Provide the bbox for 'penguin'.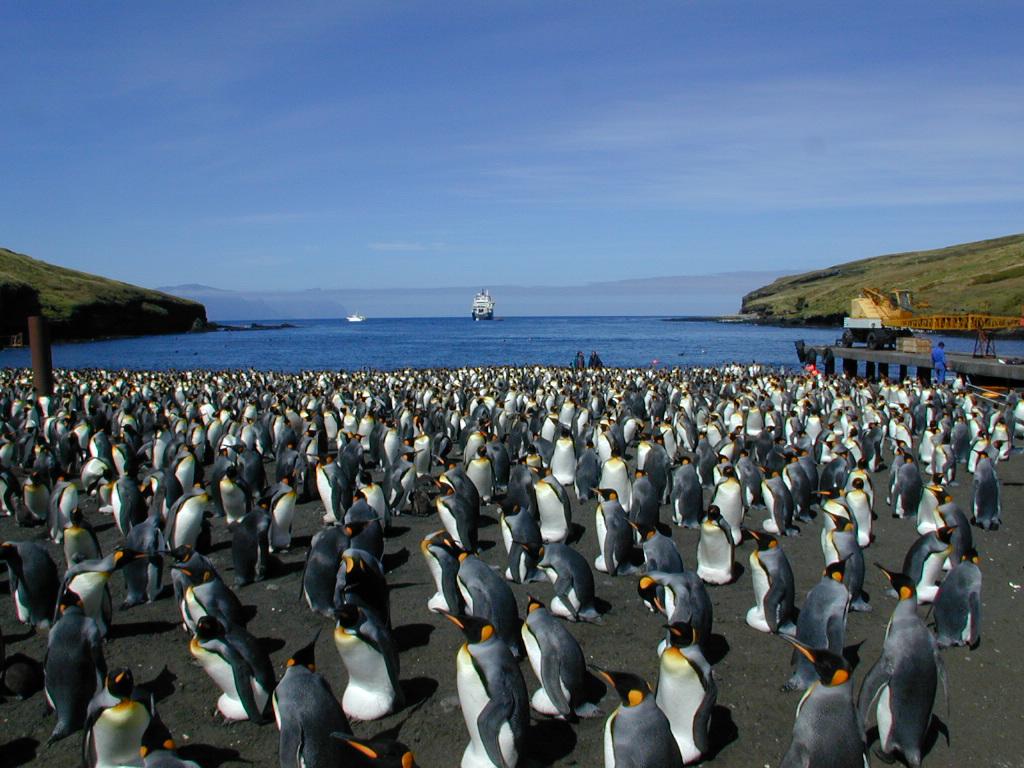
43,585,97,736.
